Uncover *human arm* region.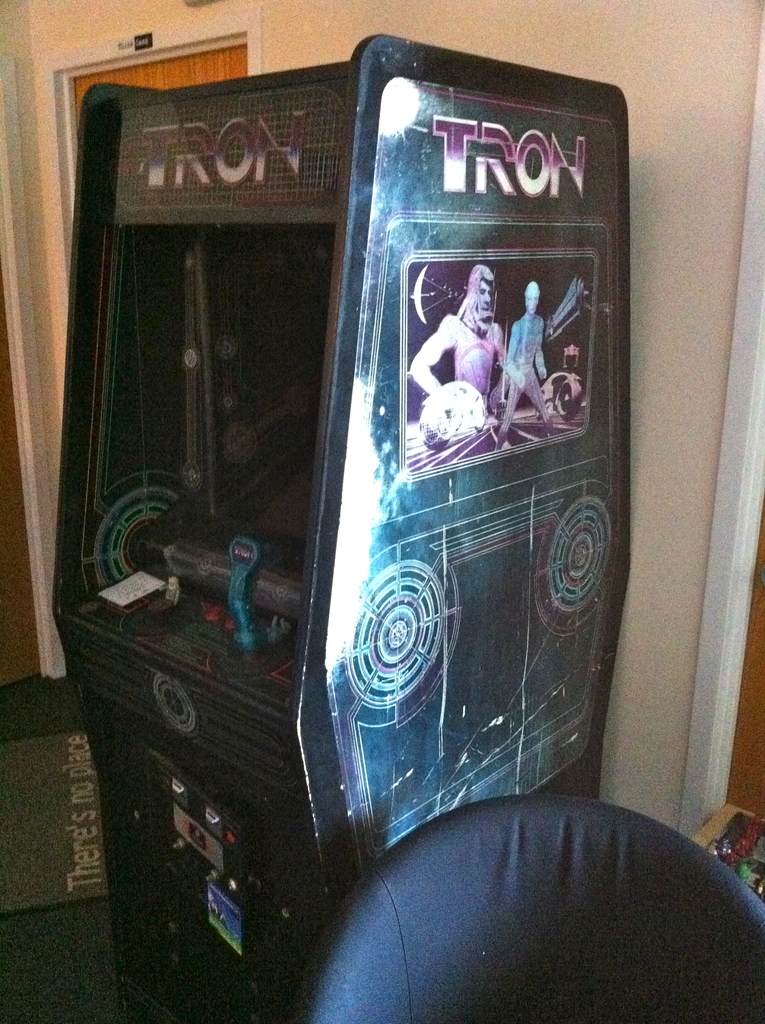
Uncovered: BBox(488, 321, 529, 393).
